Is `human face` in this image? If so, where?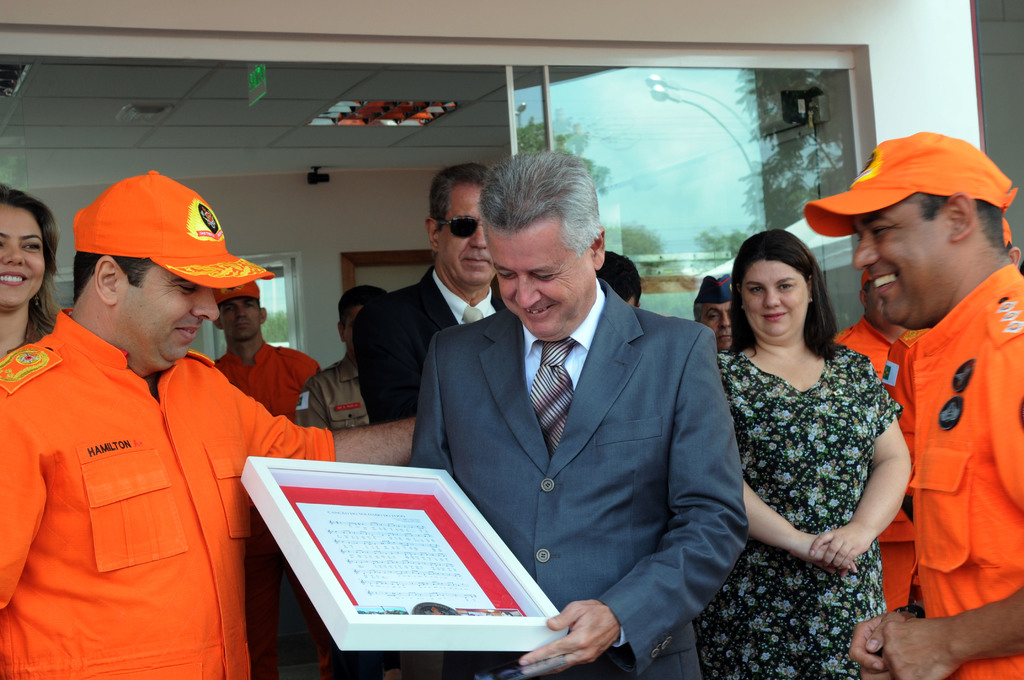
Yes, at l=492, t=239, r=598, b=340.
